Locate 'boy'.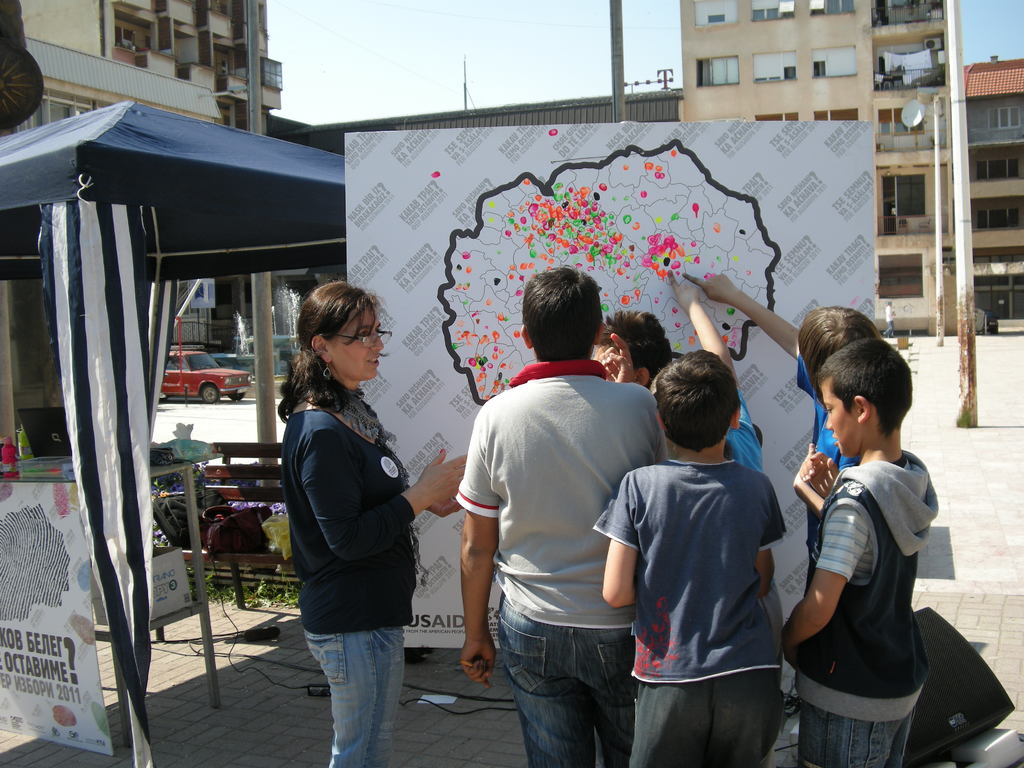
Bounding box: 456,267,673,767.
